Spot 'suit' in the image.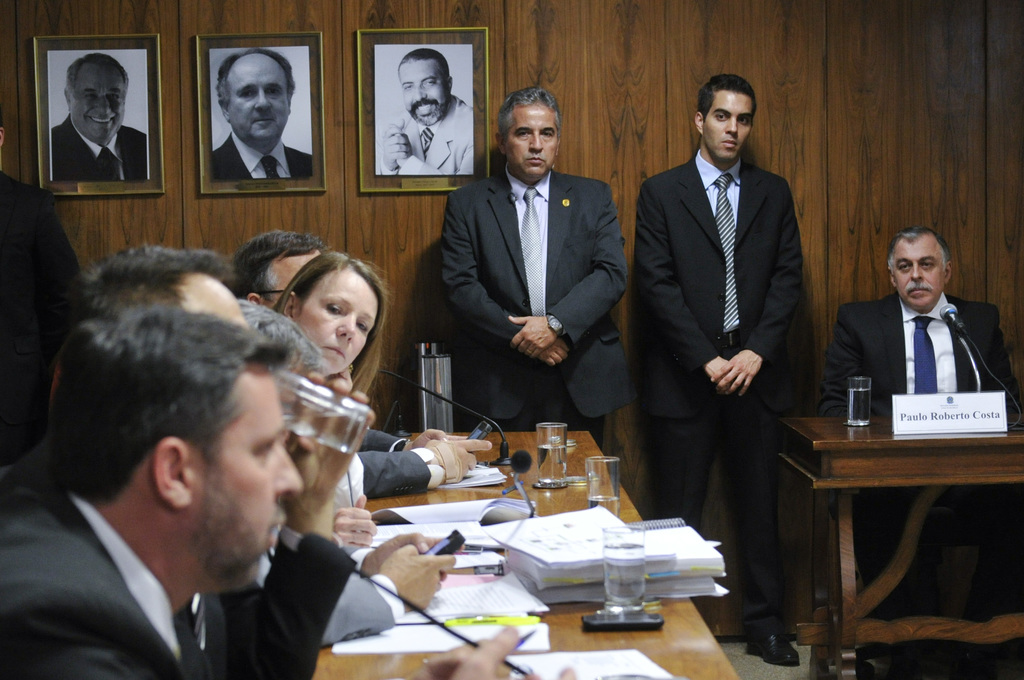
'suit' found at Rect(439, 156, 635, 447).
